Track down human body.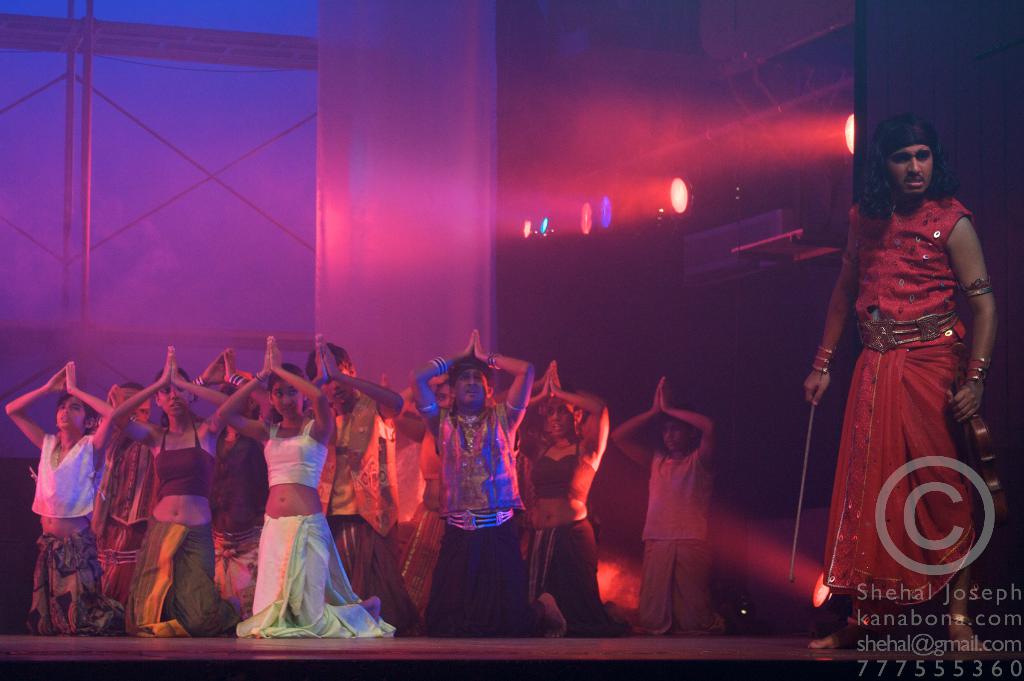
Tracked to <box>1,364,125,641</box>.
